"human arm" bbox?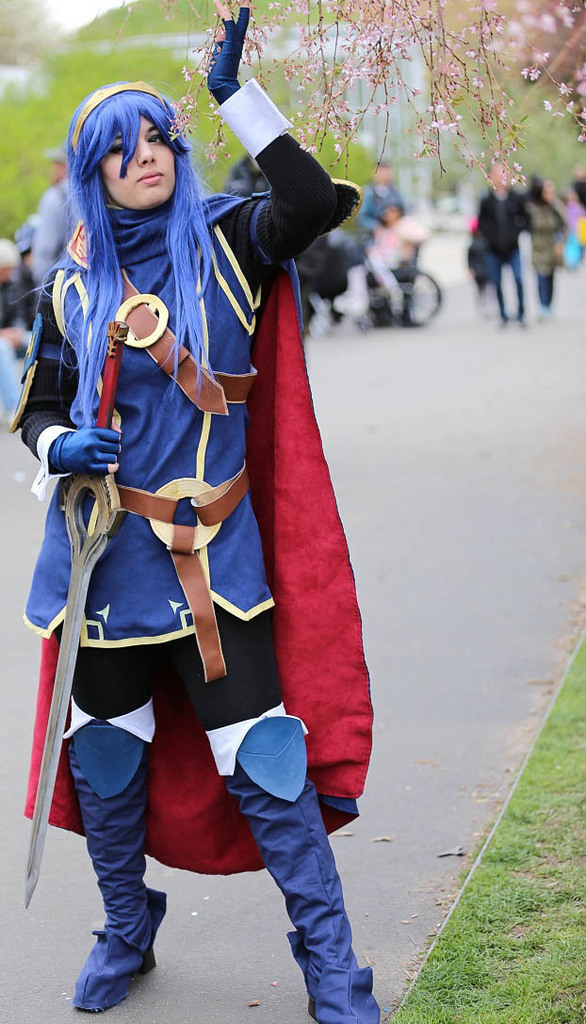
18, 268, 135, 482
